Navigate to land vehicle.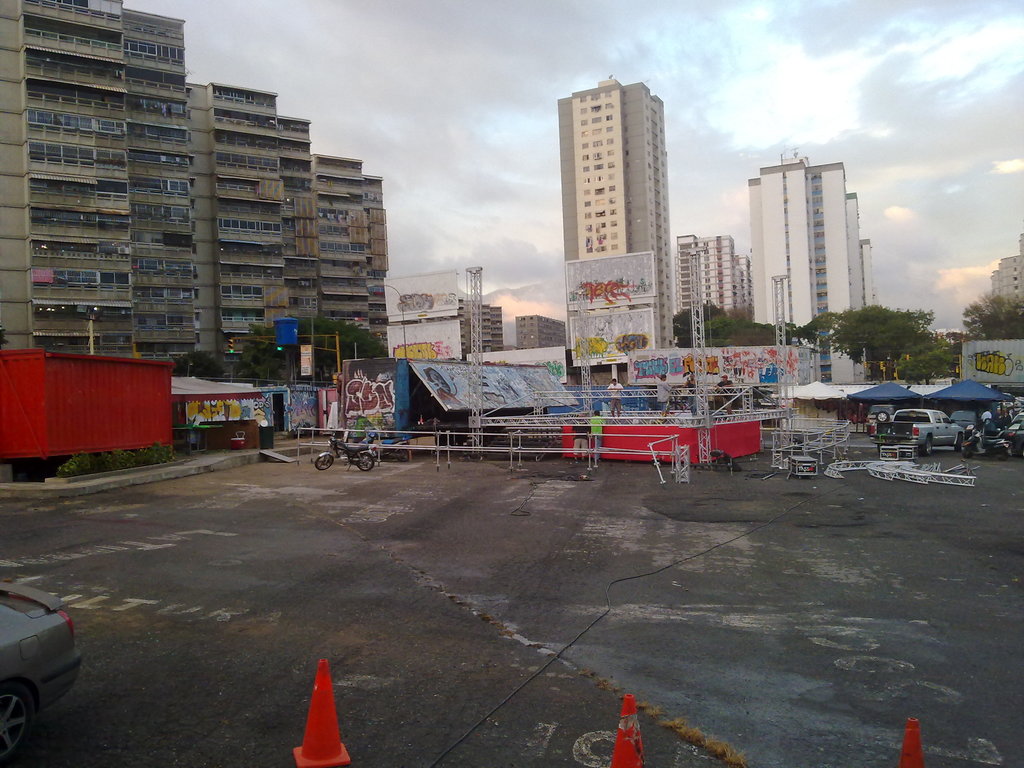
Navigation target: 865/406/887/431.
